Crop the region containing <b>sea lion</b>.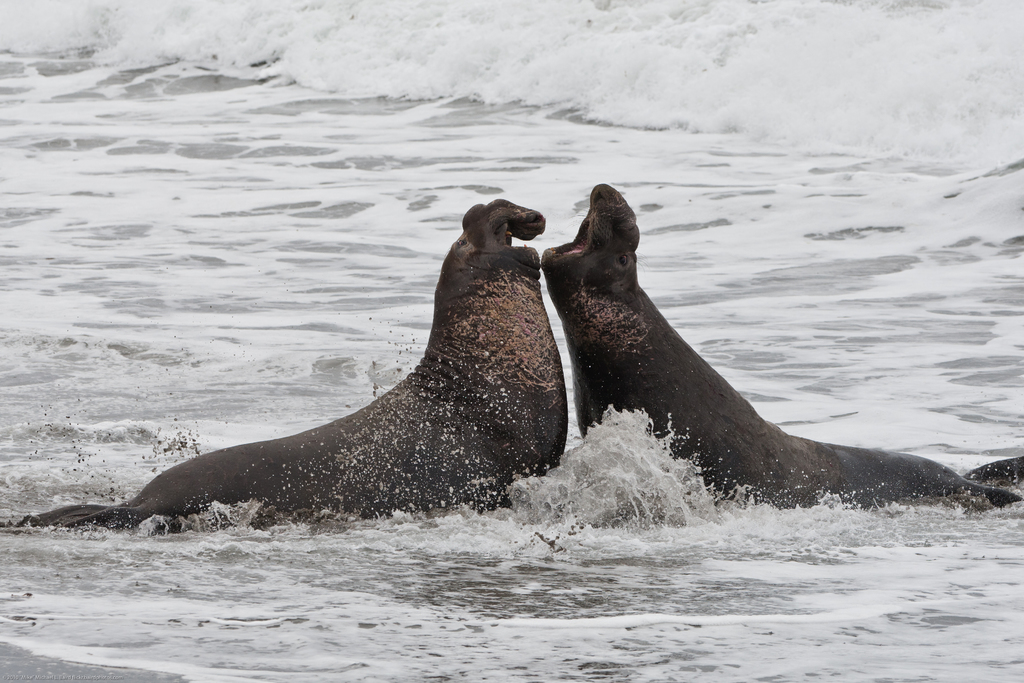
Crop region: pyautogui.locateOnScreen(536, 183, 1023, 513).
